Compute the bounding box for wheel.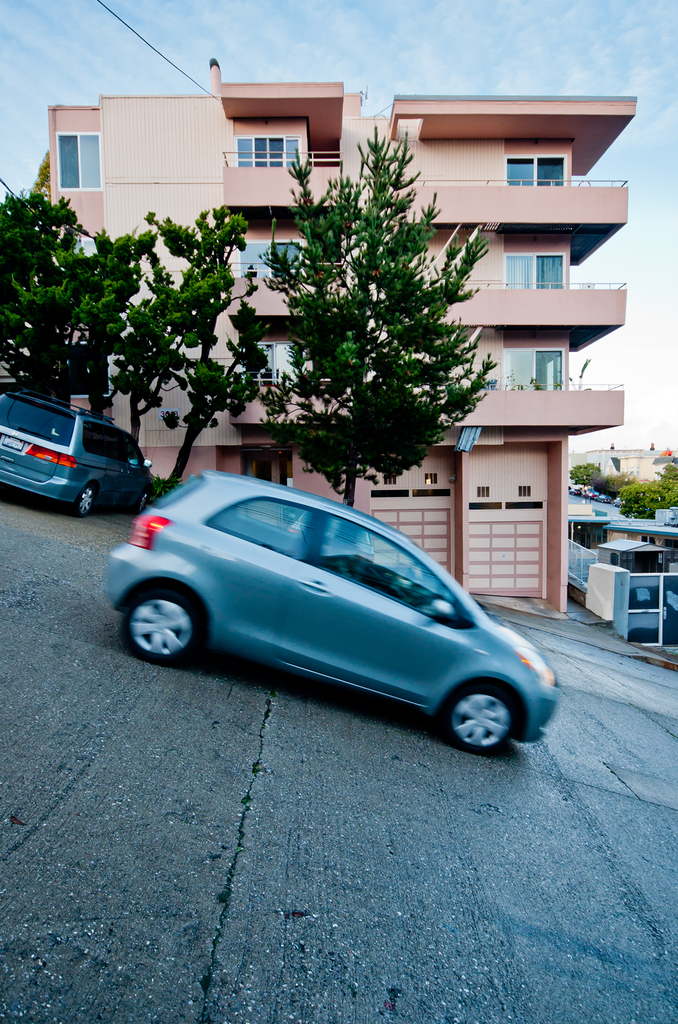
<box>132,492,148,515</box>.
